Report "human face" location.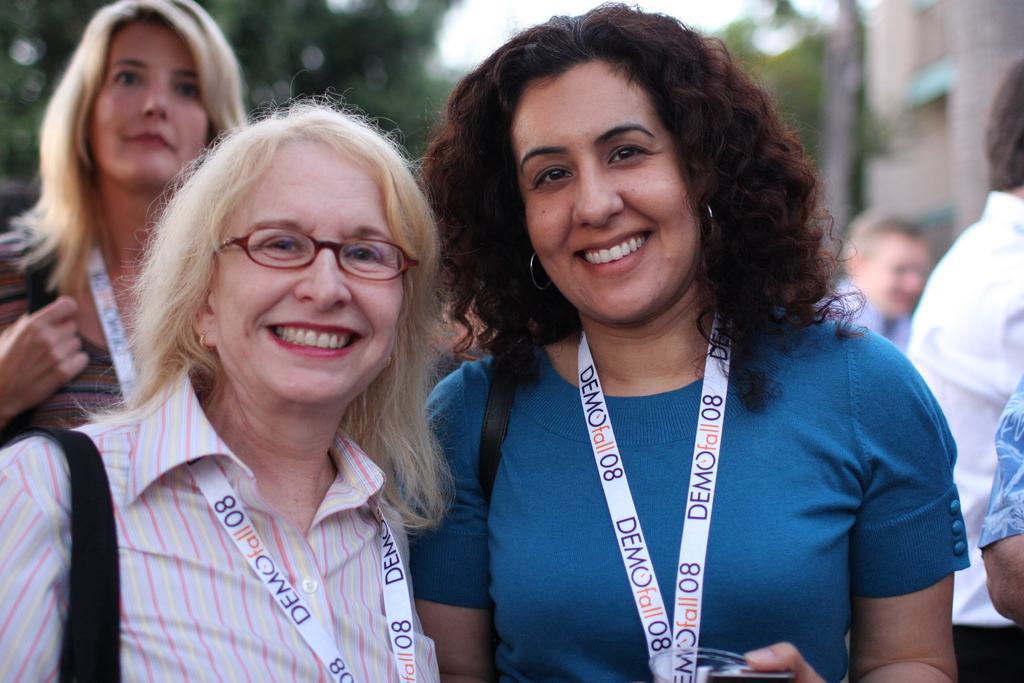
Report: detection(515, 73, 711, 309).
